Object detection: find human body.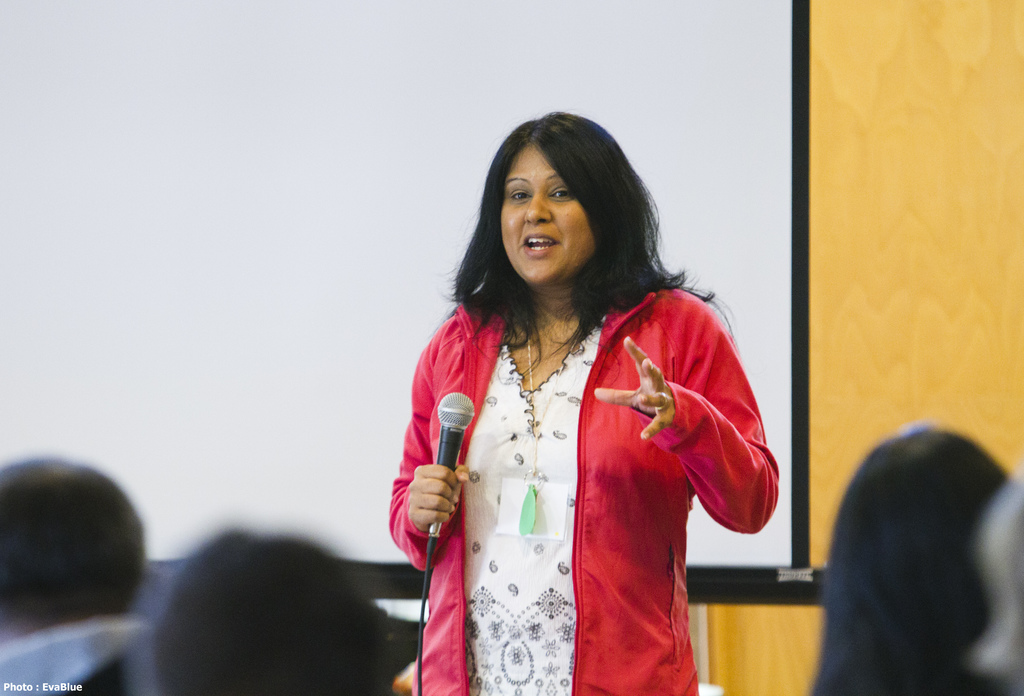
[389, 140, 796, 691].
